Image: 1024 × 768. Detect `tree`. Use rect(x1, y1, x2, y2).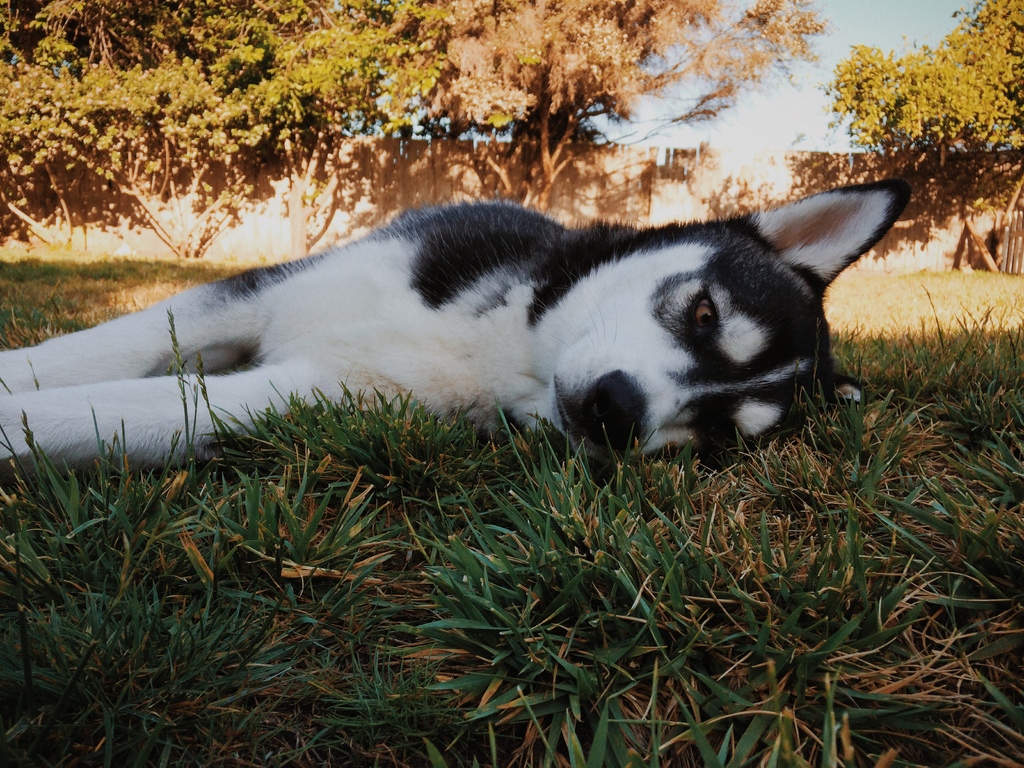
rect(406, 0, 830, 208).
